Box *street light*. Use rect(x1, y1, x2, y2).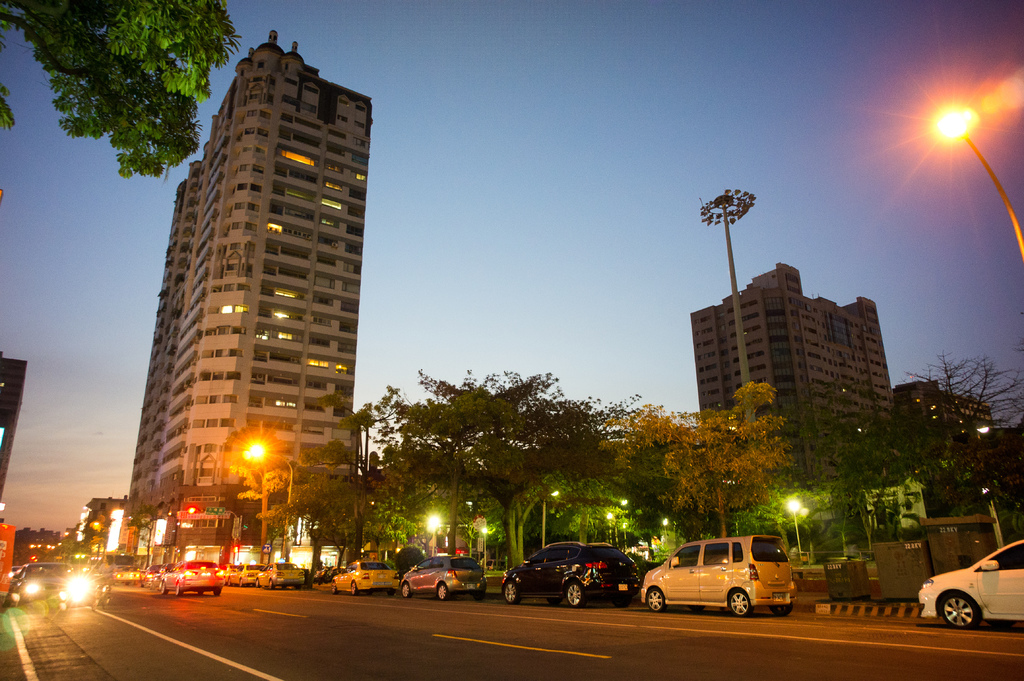
rect(663, 518, 671, 524).
